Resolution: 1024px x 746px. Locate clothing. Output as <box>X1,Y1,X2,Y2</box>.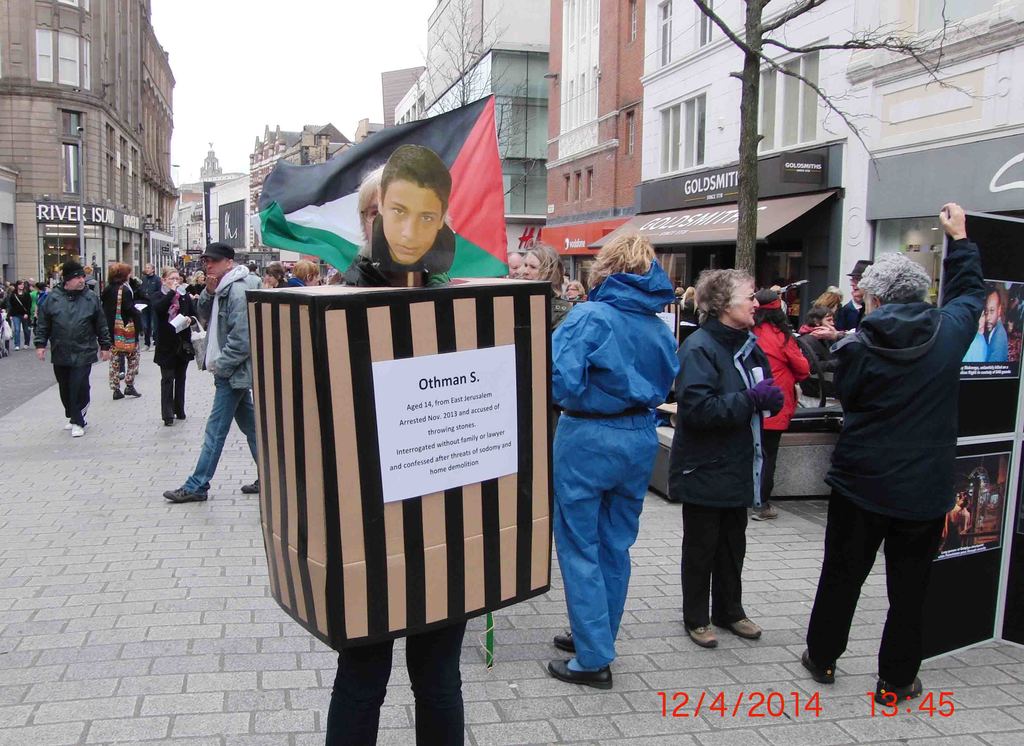
<box>958,332,992,363</box>.
